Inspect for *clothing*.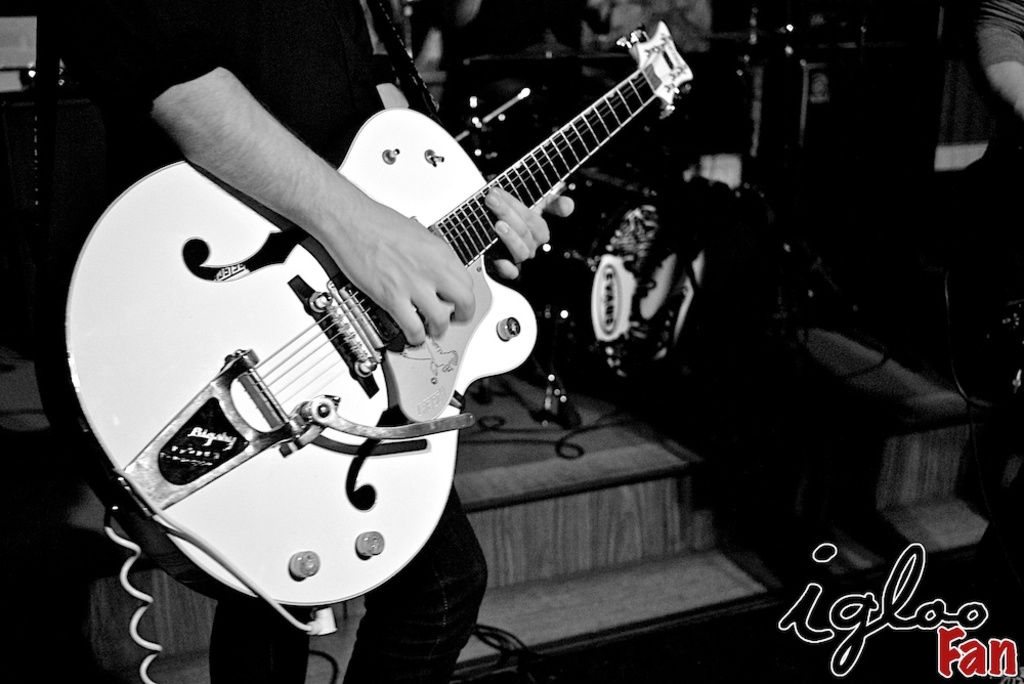
Inspection: 86:26:740:668.
